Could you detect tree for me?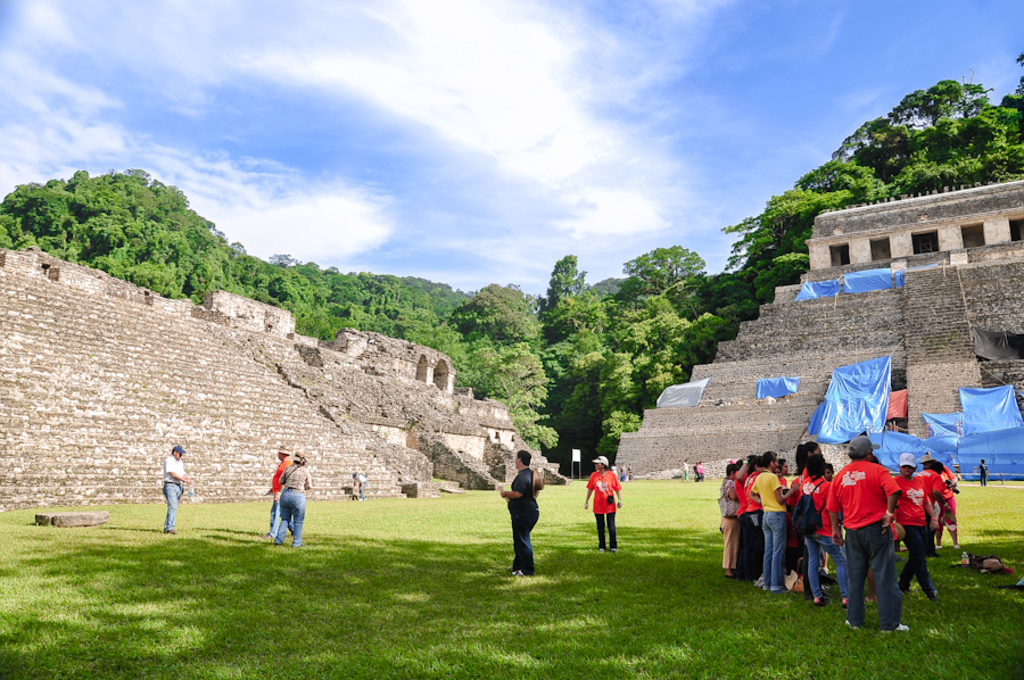
Detection result: (579, 292, 637, 348).
